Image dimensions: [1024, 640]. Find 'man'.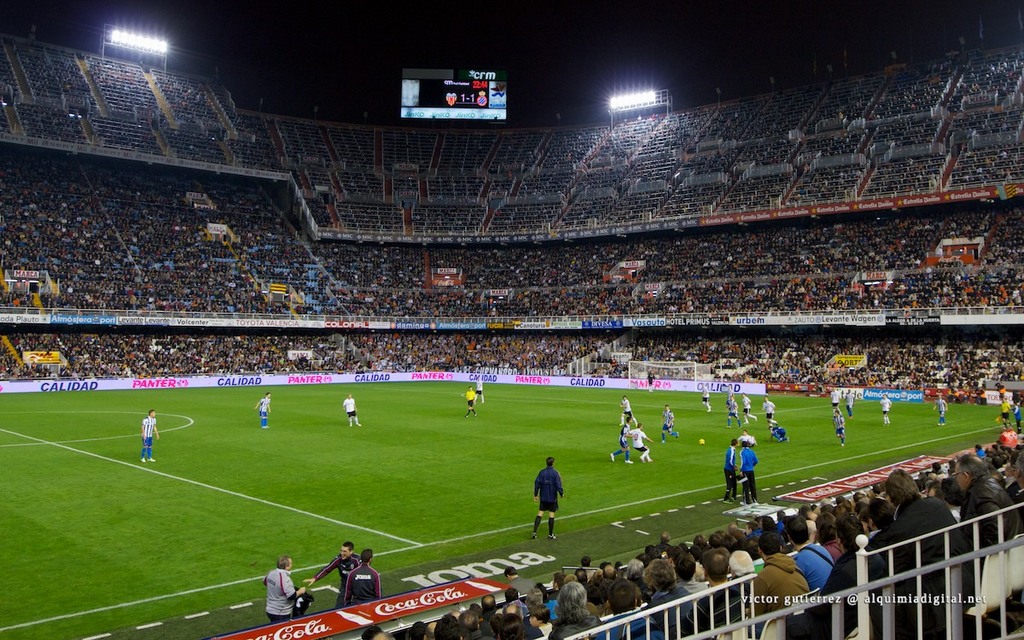
620 395 637 428.
